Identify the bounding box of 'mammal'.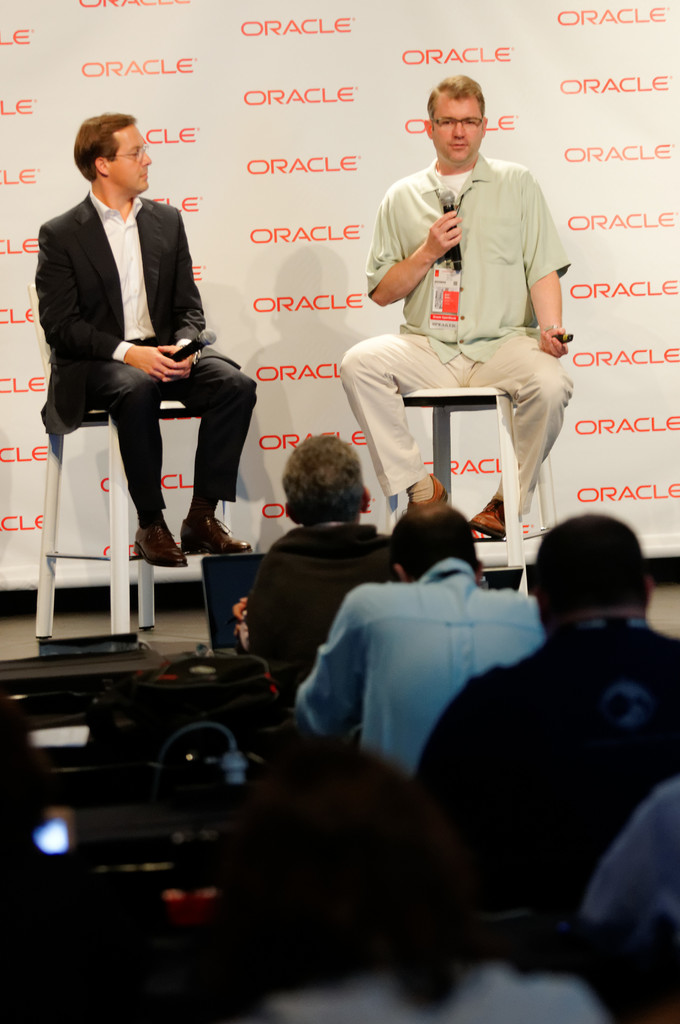
[248,742,619,1023].
